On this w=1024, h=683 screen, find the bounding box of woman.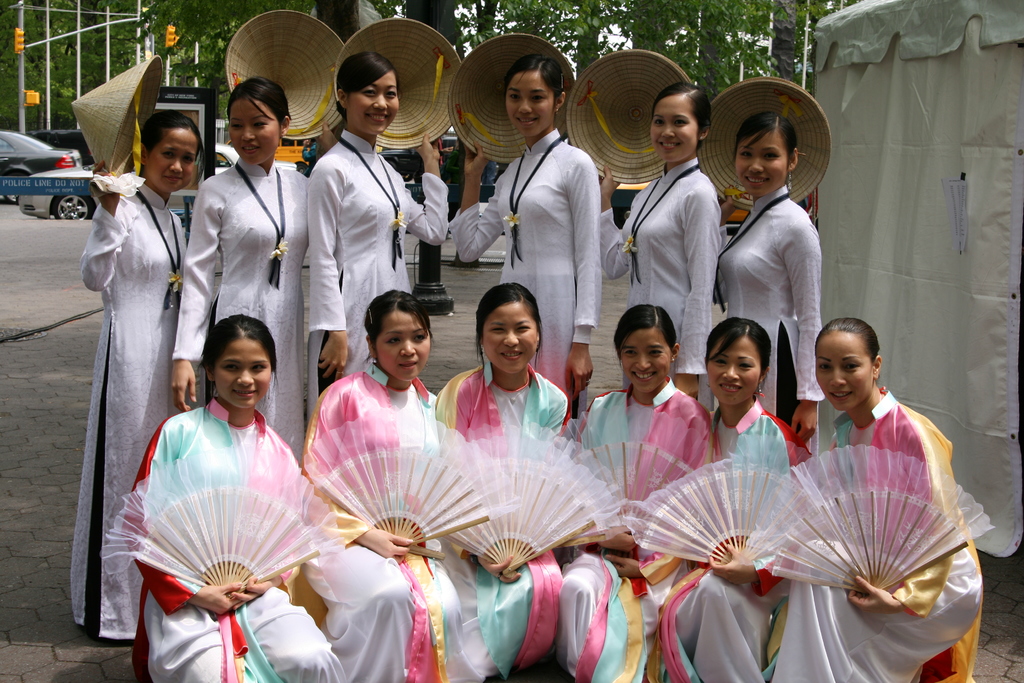
Bounding box: select_region(77, 113, 191, 645).
